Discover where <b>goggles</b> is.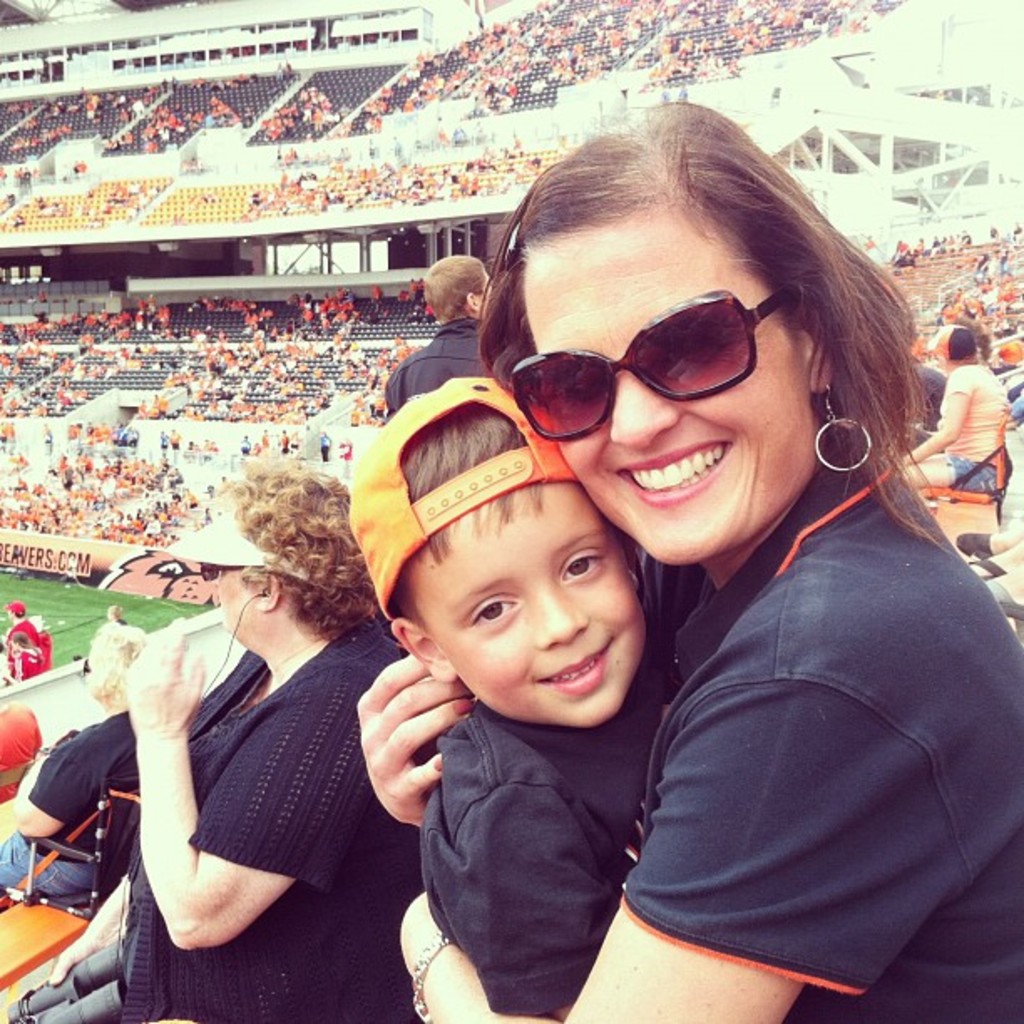
Discovered at 515/286/847/420.
